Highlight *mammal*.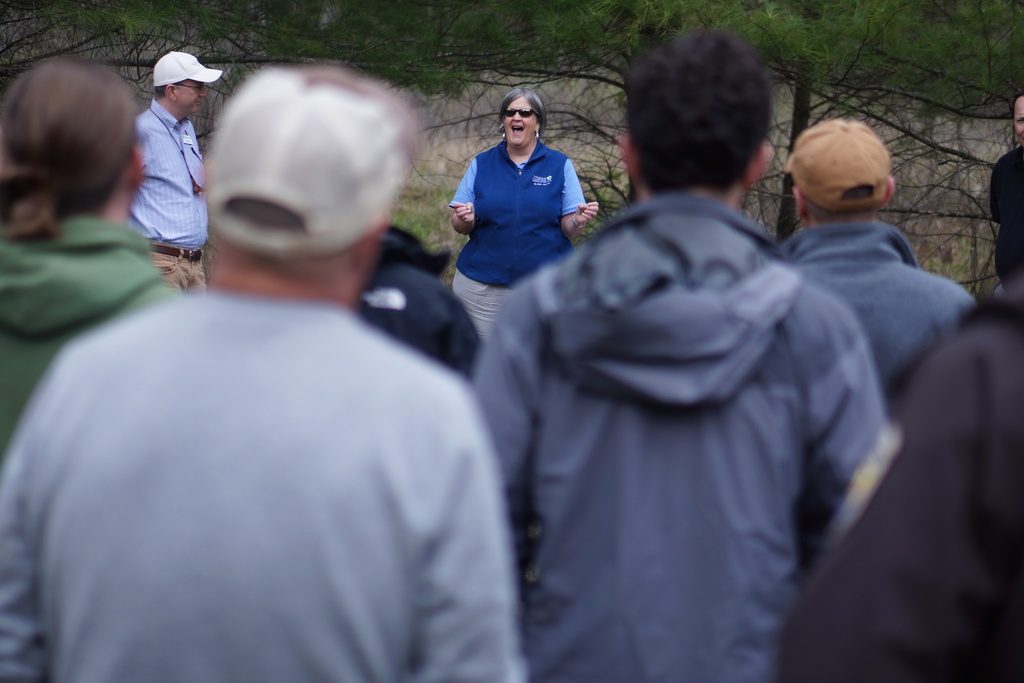
Highlighted region: box(467, 57, 911, 682).
